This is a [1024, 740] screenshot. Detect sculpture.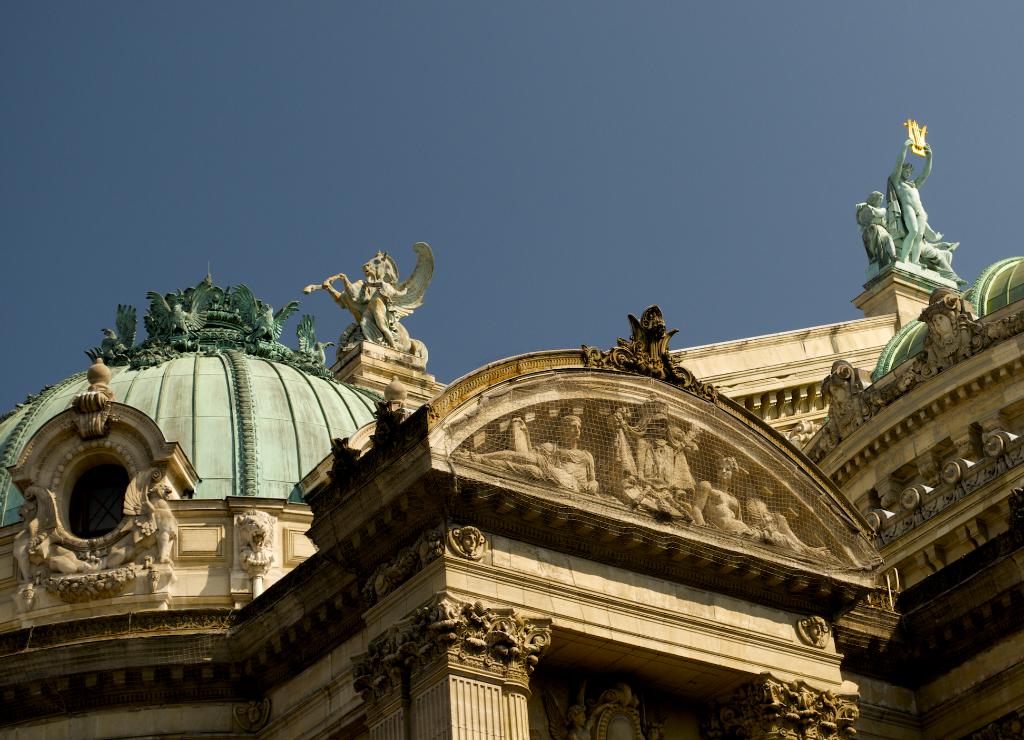
box(813, 357, 881, 446).
